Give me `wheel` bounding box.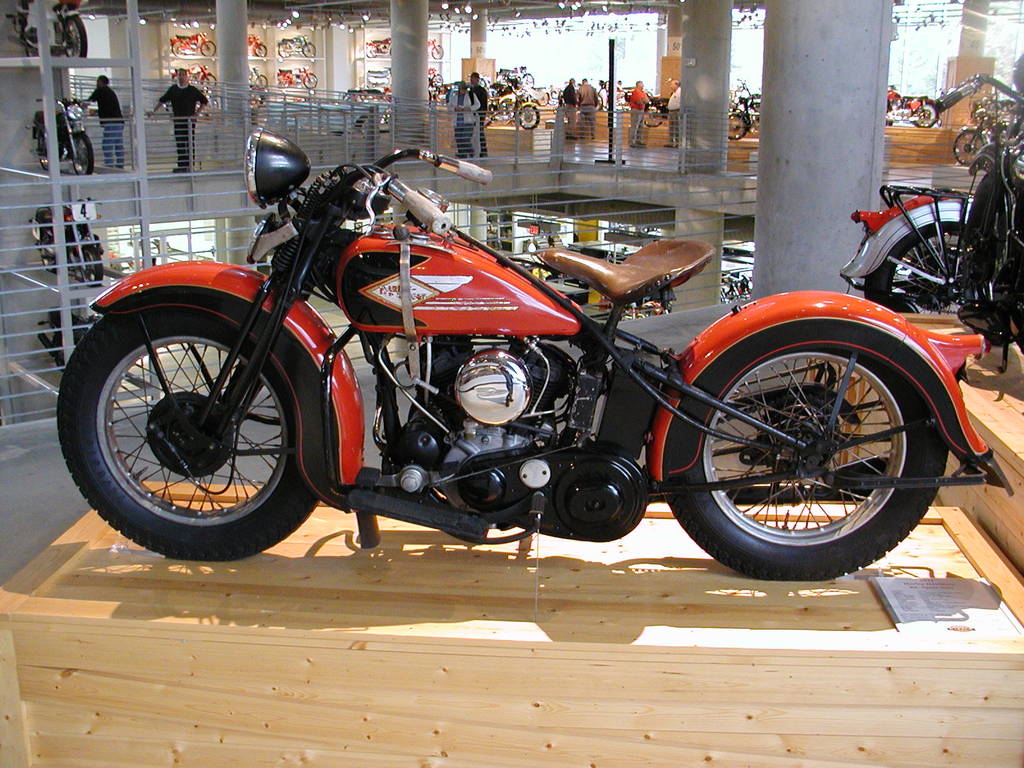
select_region(57, 274, 341, 570).
